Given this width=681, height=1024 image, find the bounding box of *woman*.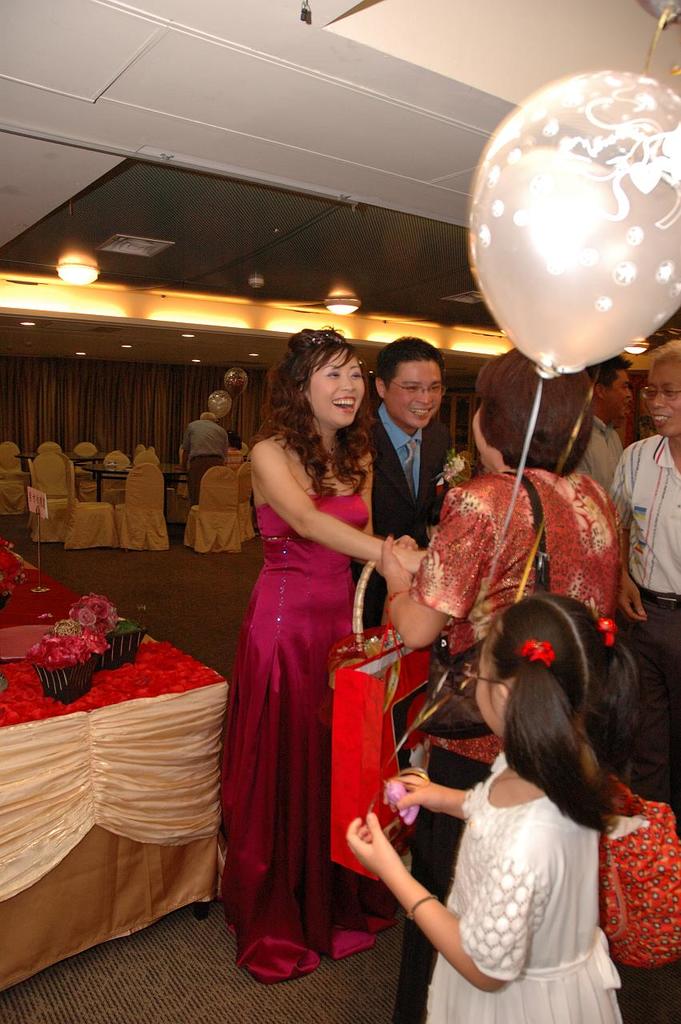
218, 326, 440, 971.
